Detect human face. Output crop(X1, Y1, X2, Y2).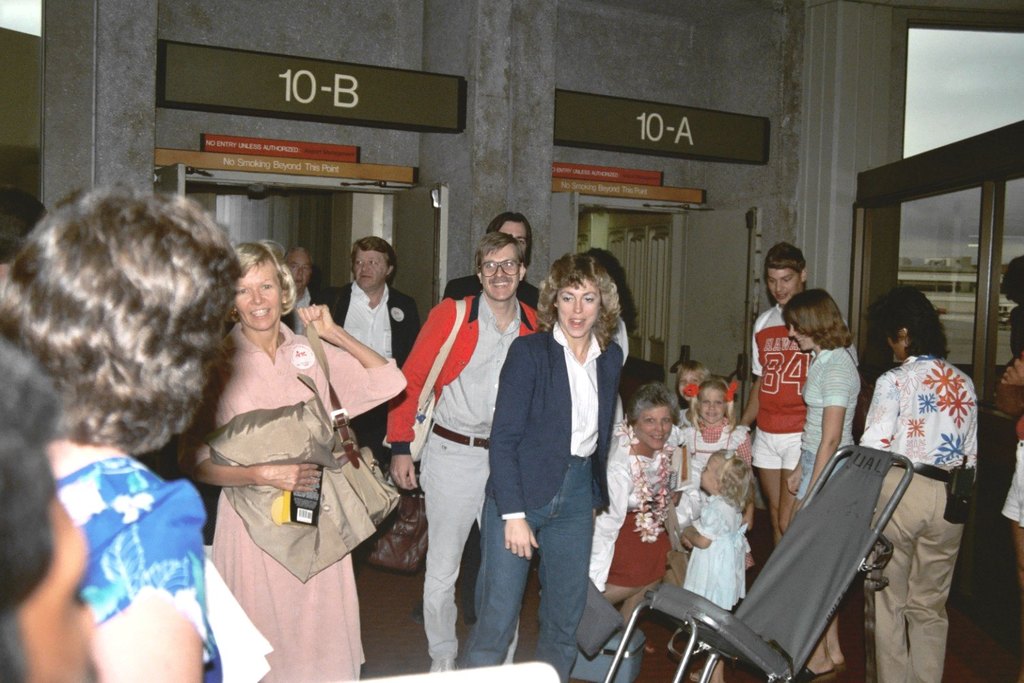
crop(554, 282, 599, 342).
